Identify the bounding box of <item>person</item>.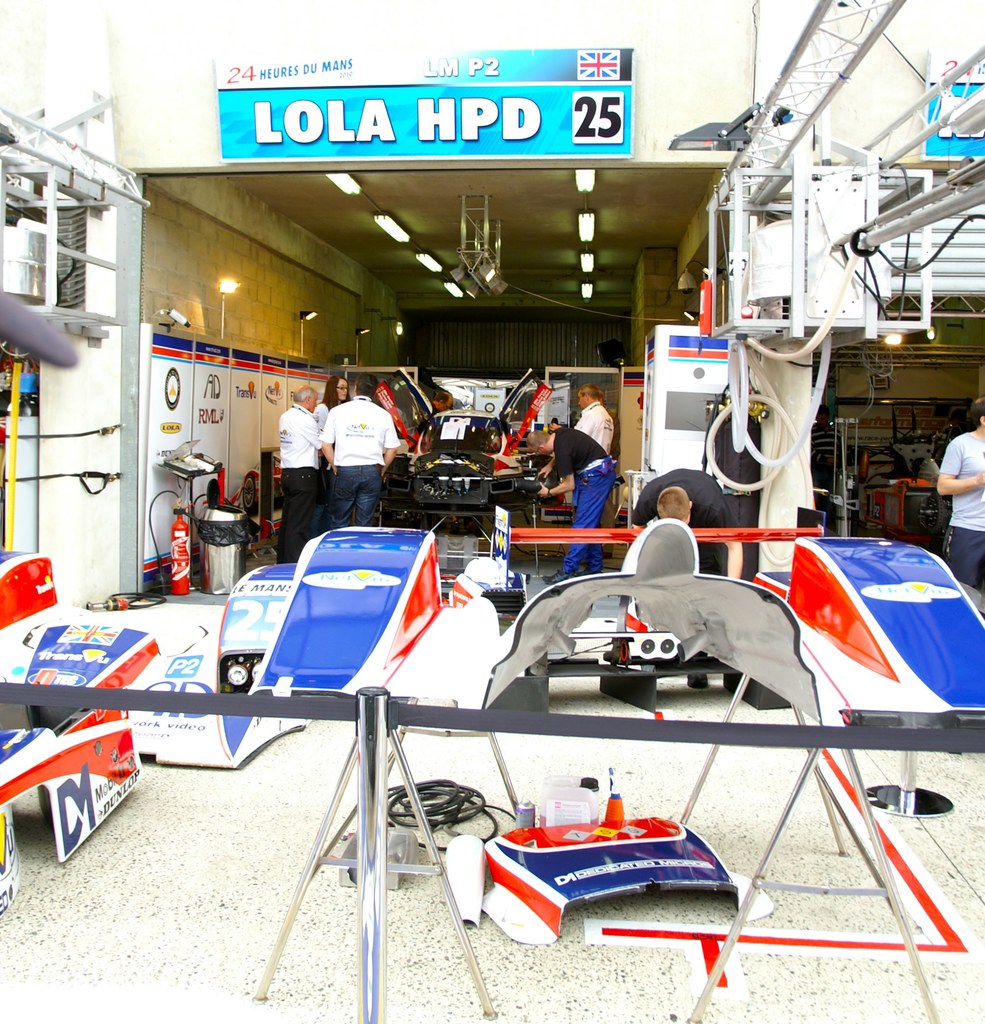
crop(273, 378, 338, 567).
